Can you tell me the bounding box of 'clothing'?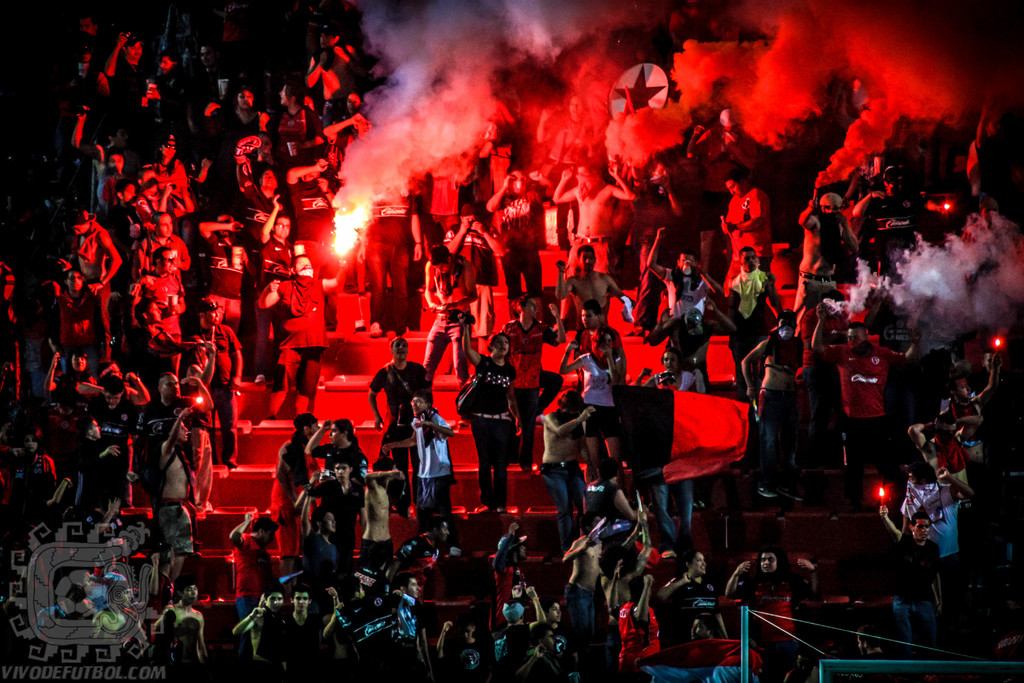
region(186, 320, 238, 458).
